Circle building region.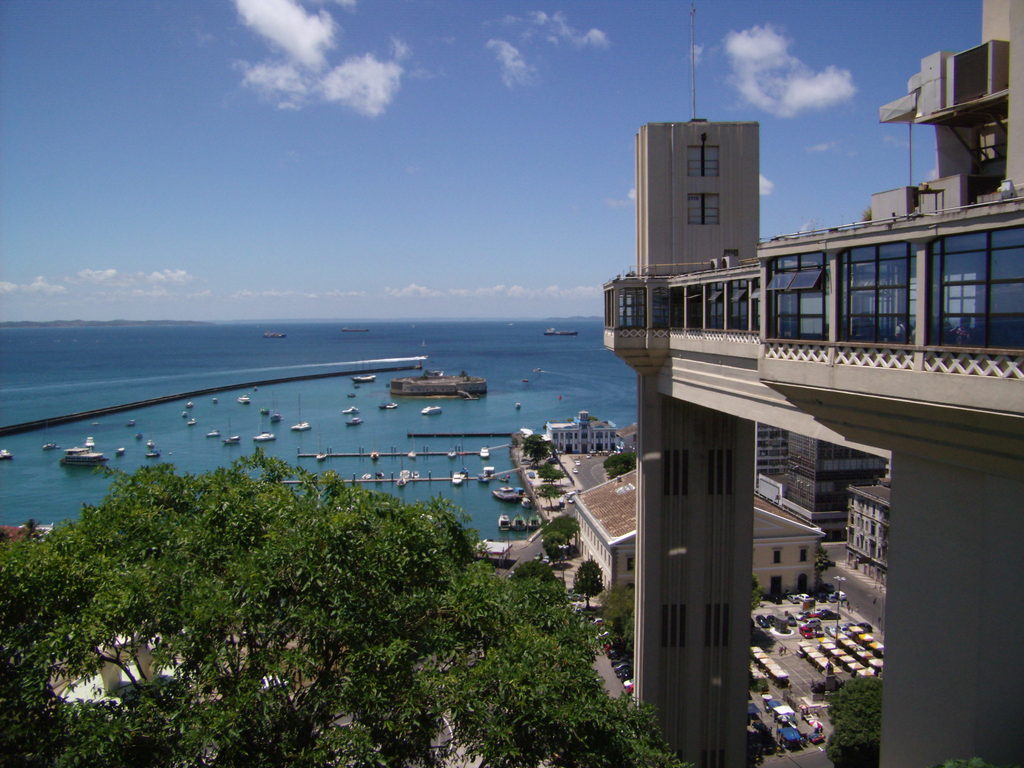
Region: l=573, t=468, r=827, b=612.
